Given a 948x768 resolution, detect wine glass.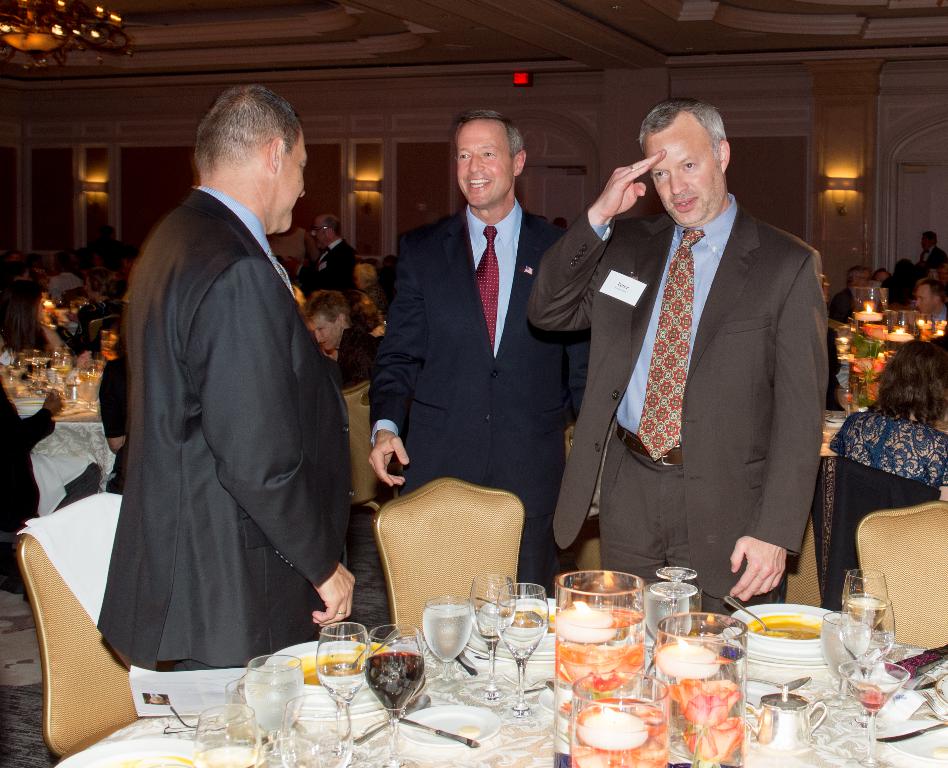
318 623 372 745.
